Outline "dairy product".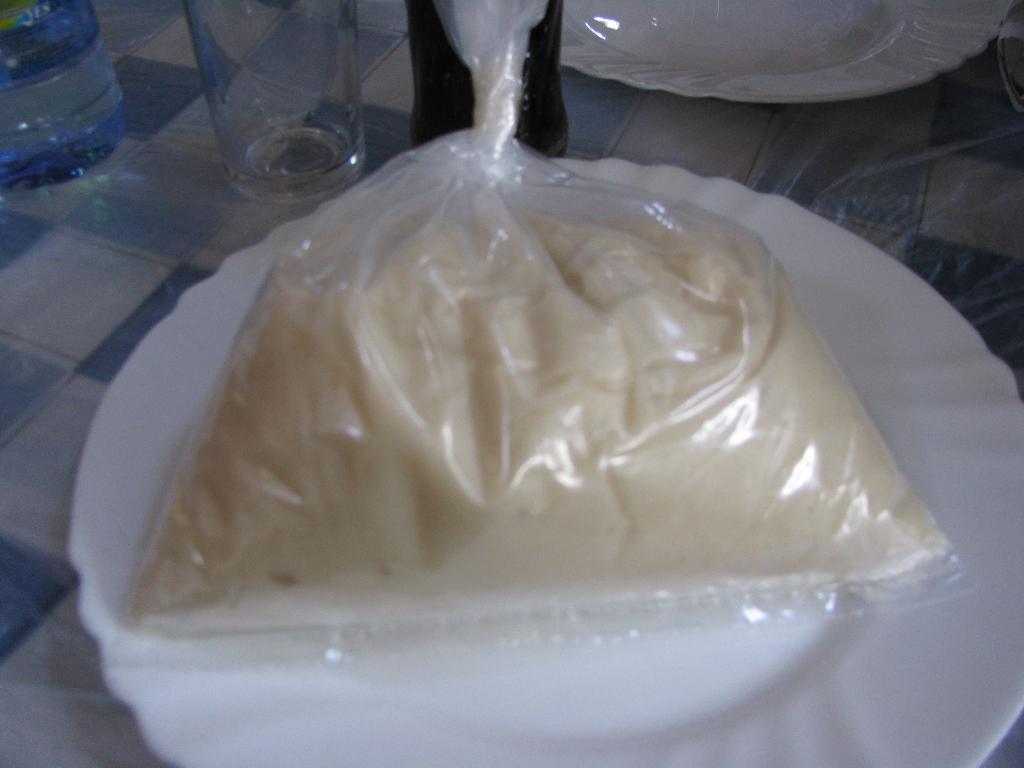
Outline: box=[118, 215, 945, 607].
